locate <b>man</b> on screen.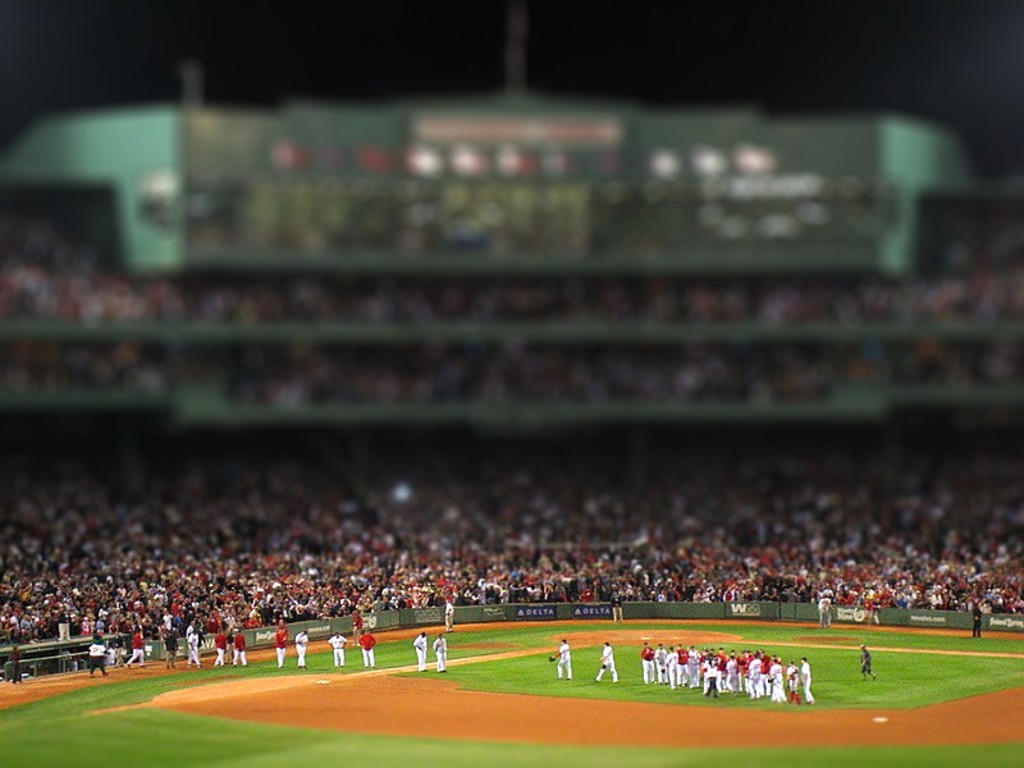
On screen at (left=86, top=636, right=109, bottom=676).
